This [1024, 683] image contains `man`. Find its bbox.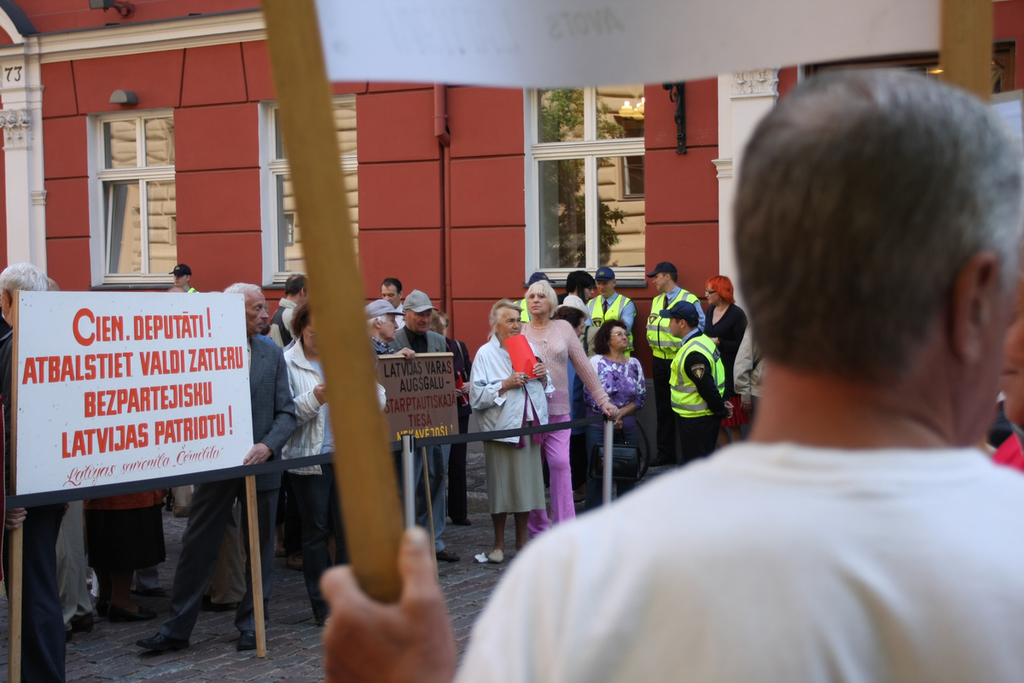
bbox=[563, 268, 596, 359].
